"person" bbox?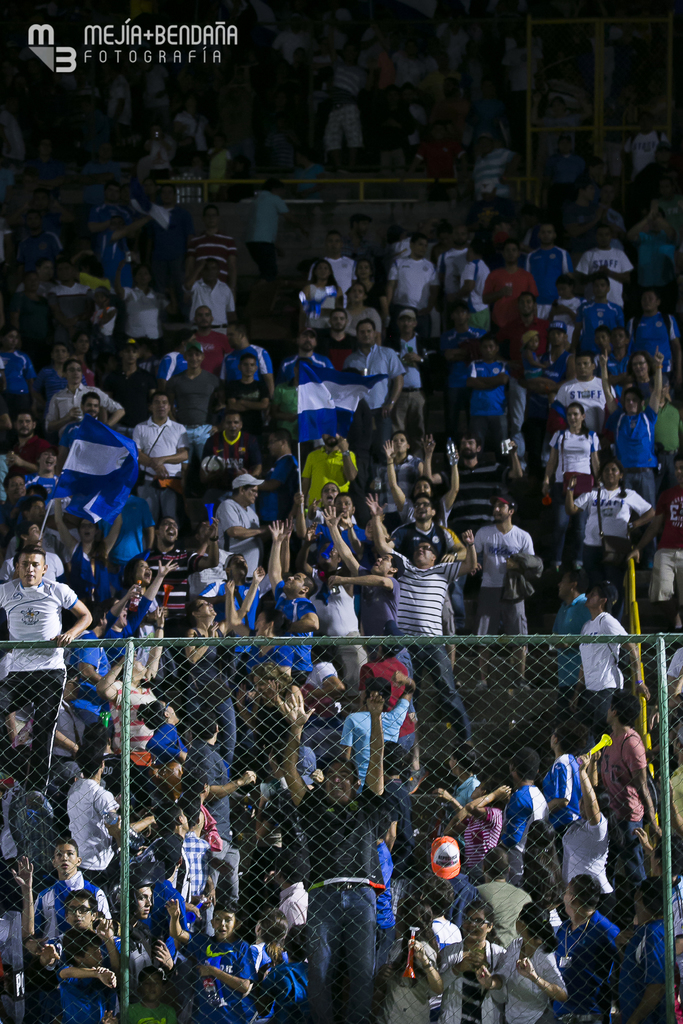
locate(279, 693, 377, 1023)
